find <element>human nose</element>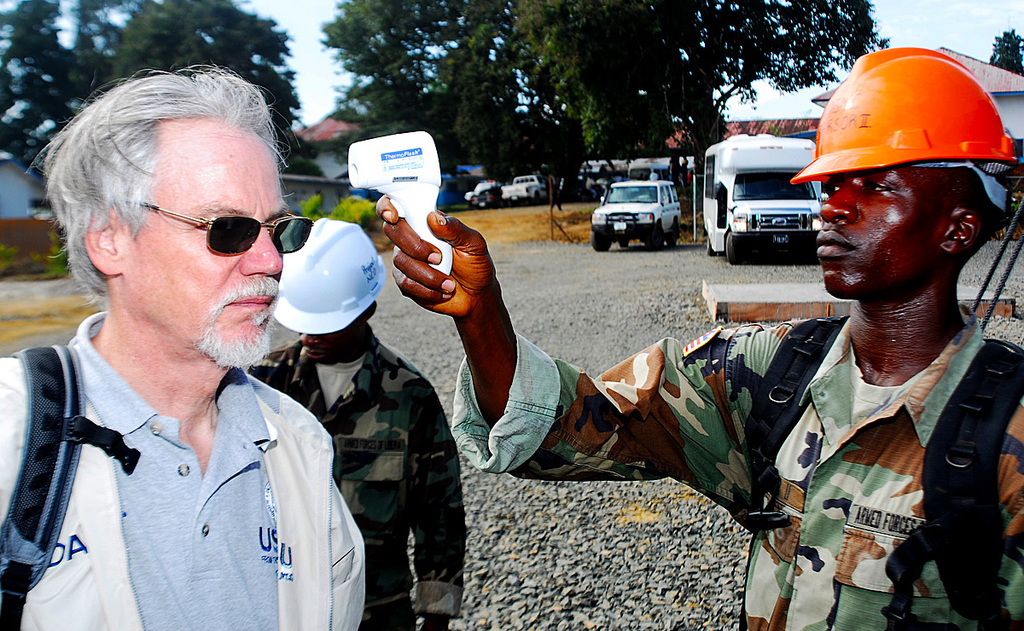
box(820, 182, 858, 227)
